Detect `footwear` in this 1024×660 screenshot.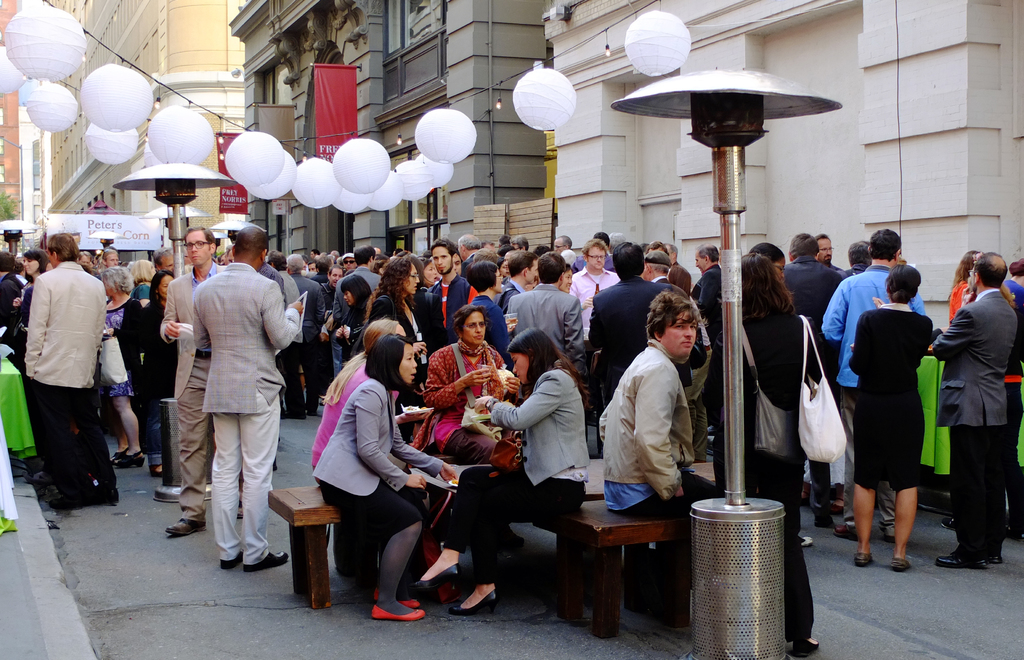
Detection: 936/556/987/569.
